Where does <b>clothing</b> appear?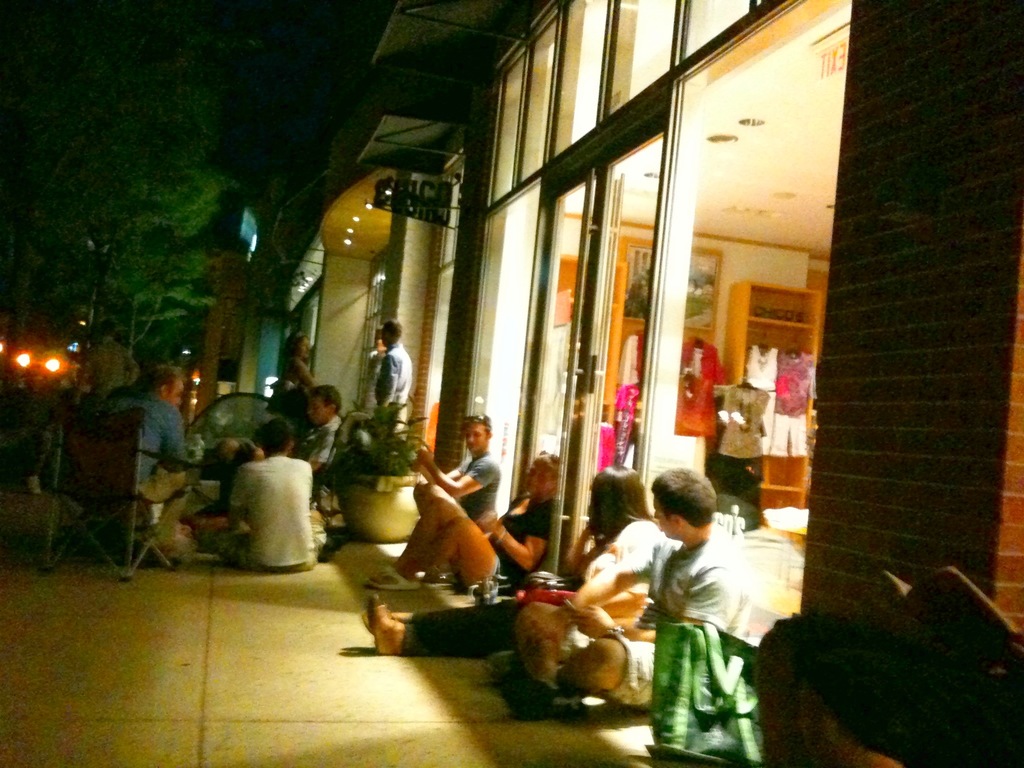
Appears at 607 332 657 463.
